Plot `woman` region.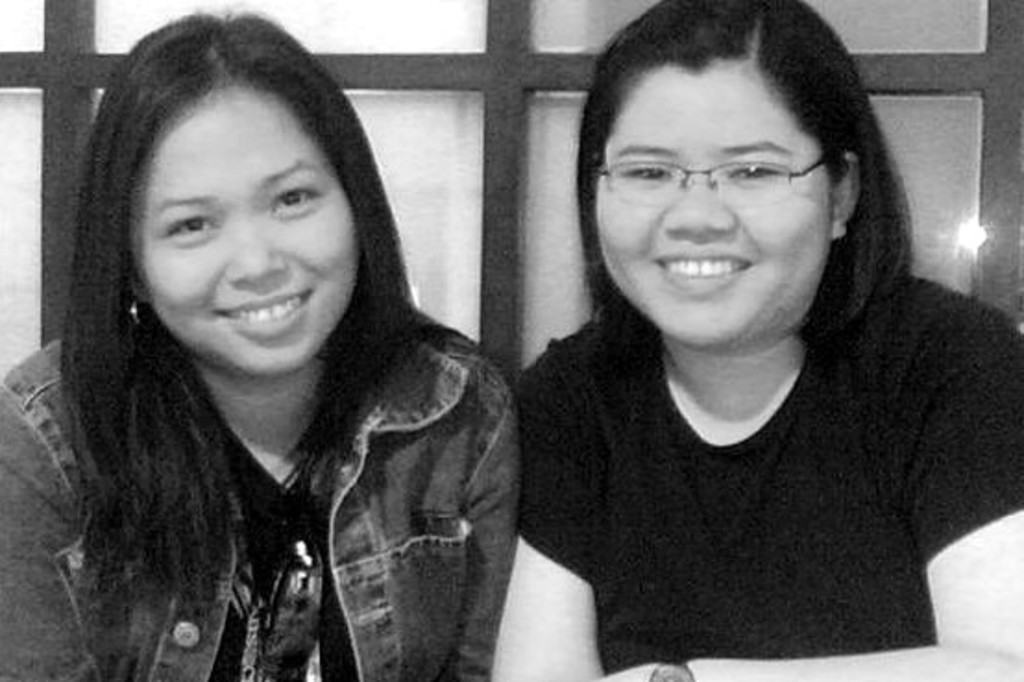
Plotted at region(488, 0, 1022, 680).
